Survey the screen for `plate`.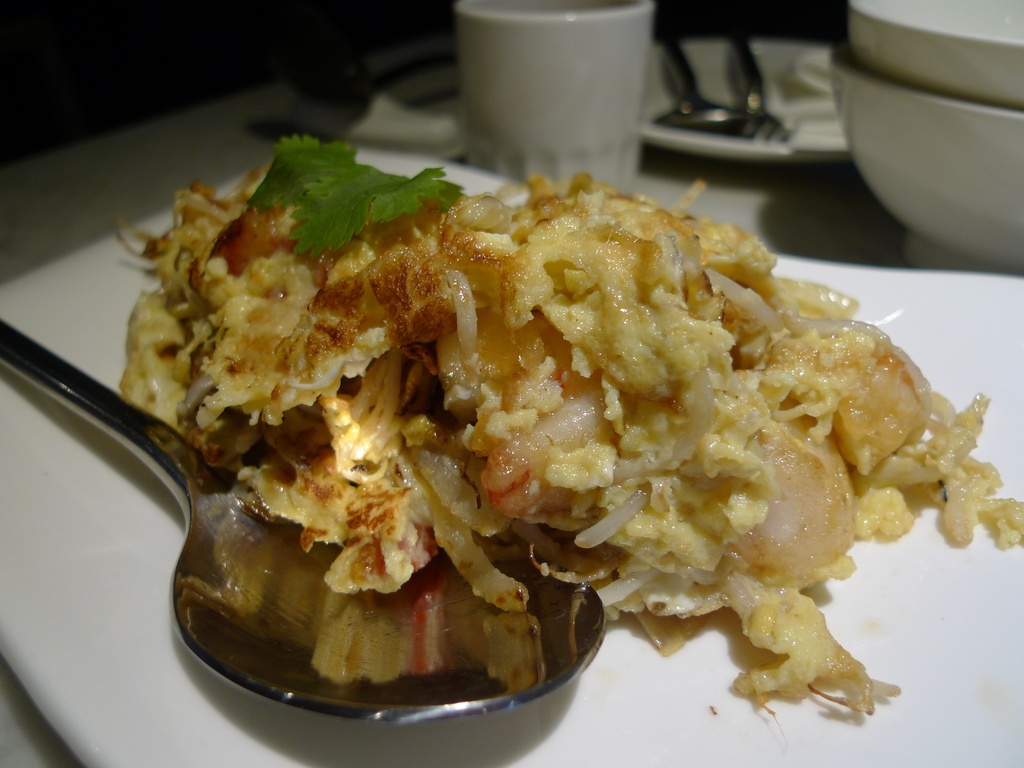
Survey found: (x1=27, y1=89, x2=1023, y2=767).
